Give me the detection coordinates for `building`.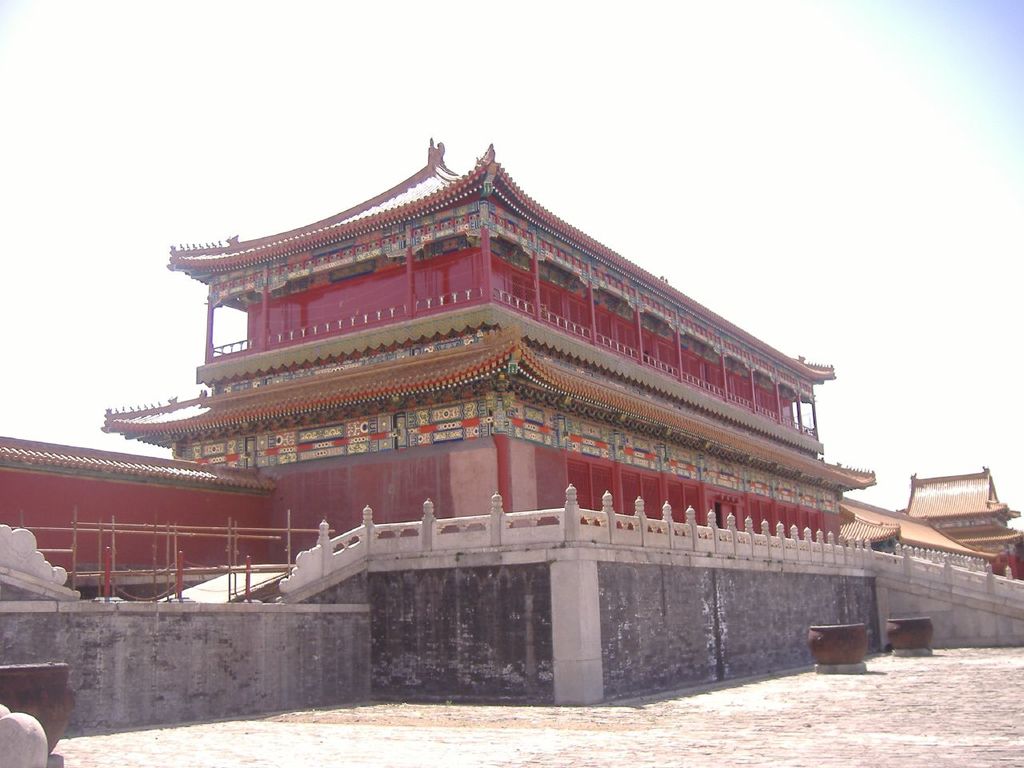
[0, 130, 875, 598].
